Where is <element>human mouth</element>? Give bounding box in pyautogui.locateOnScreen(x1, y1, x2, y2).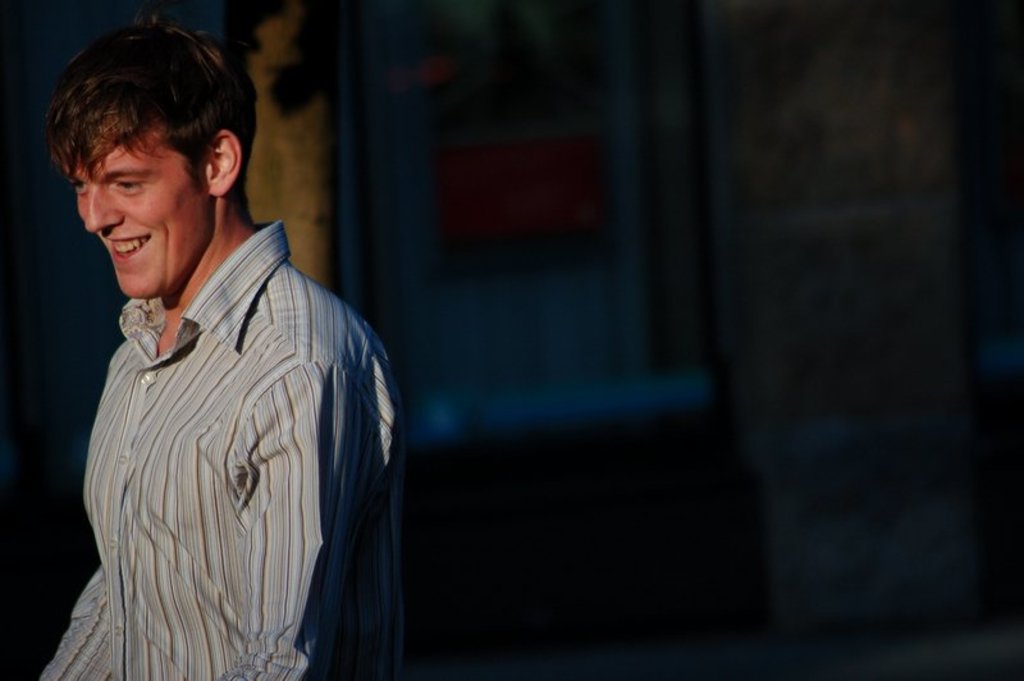
pyautogui.locateOnScreen(105, 236, 150, 257).
